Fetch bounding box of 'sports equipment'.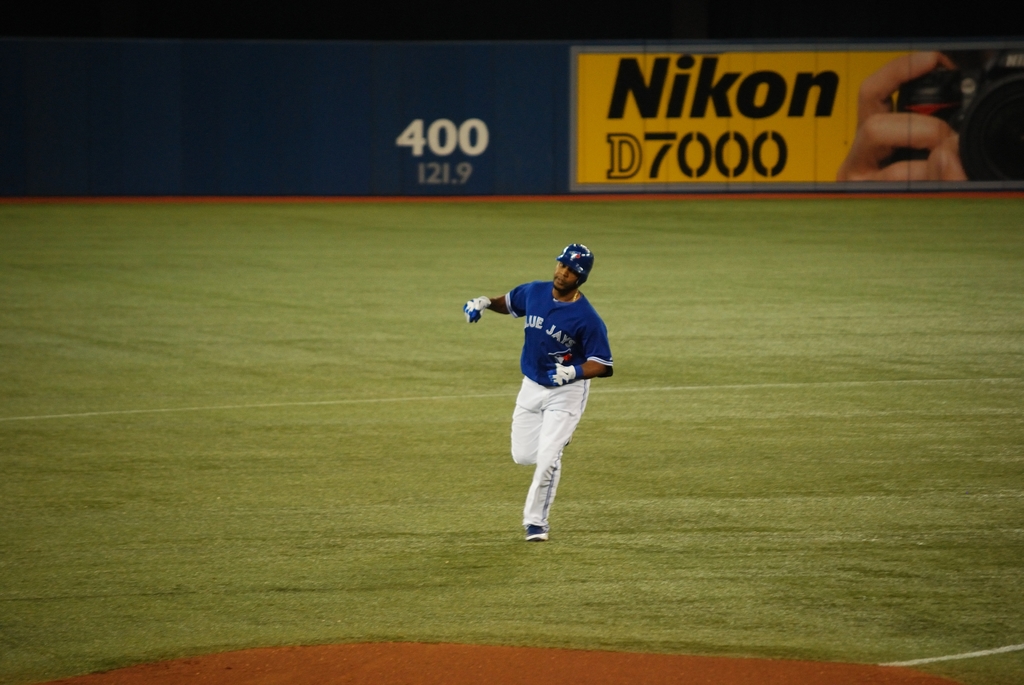
Bbox: 554:239:595:292.
